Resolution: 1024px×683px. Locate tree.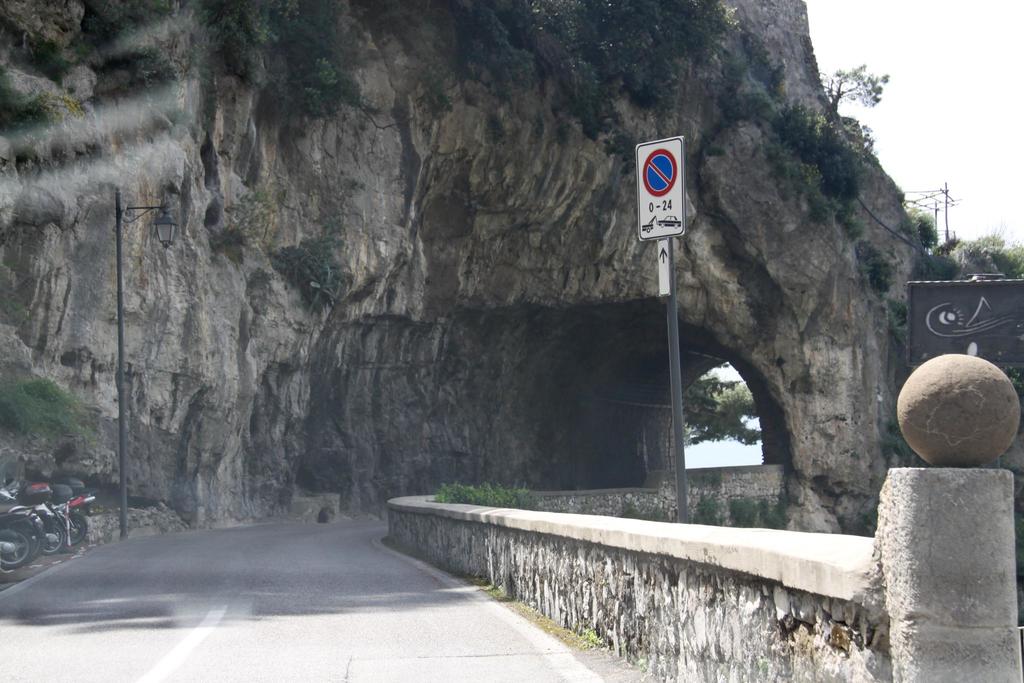
{"x1": 671, "y1": 368, "x2": 770, "y2": 445}.
